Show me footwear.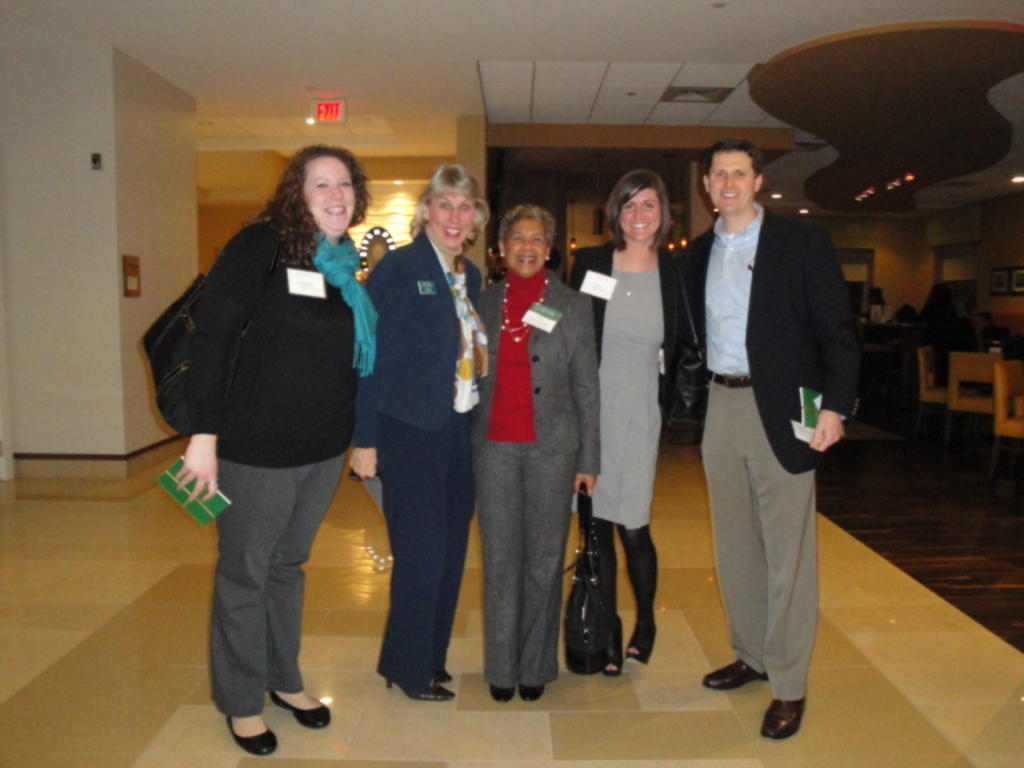
footwear is here: box(706, 661, 768, 691).
